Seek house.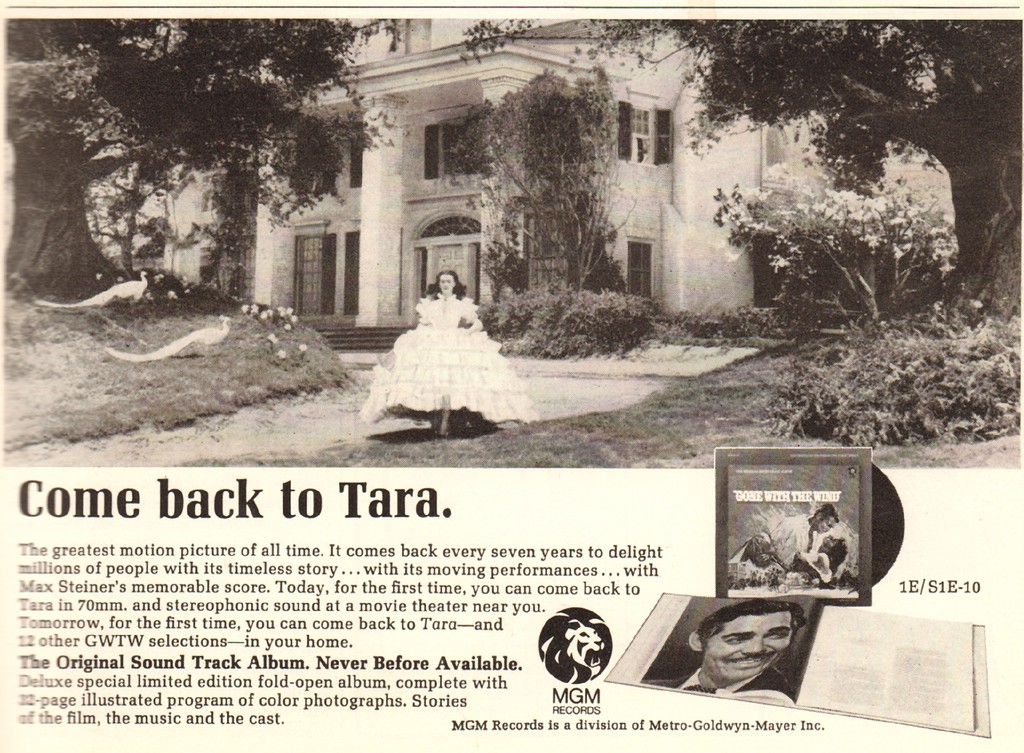
159, 20, 829, 351.
